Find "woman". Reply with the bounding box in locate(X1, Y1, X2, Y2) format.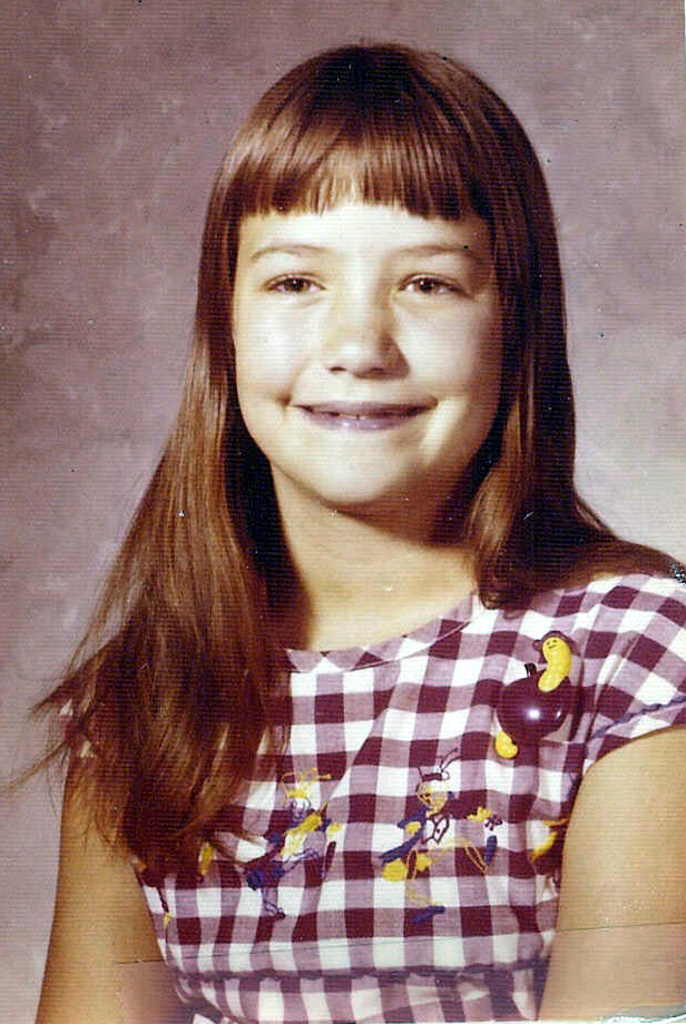
locate(27, 59, 674, 1010).
